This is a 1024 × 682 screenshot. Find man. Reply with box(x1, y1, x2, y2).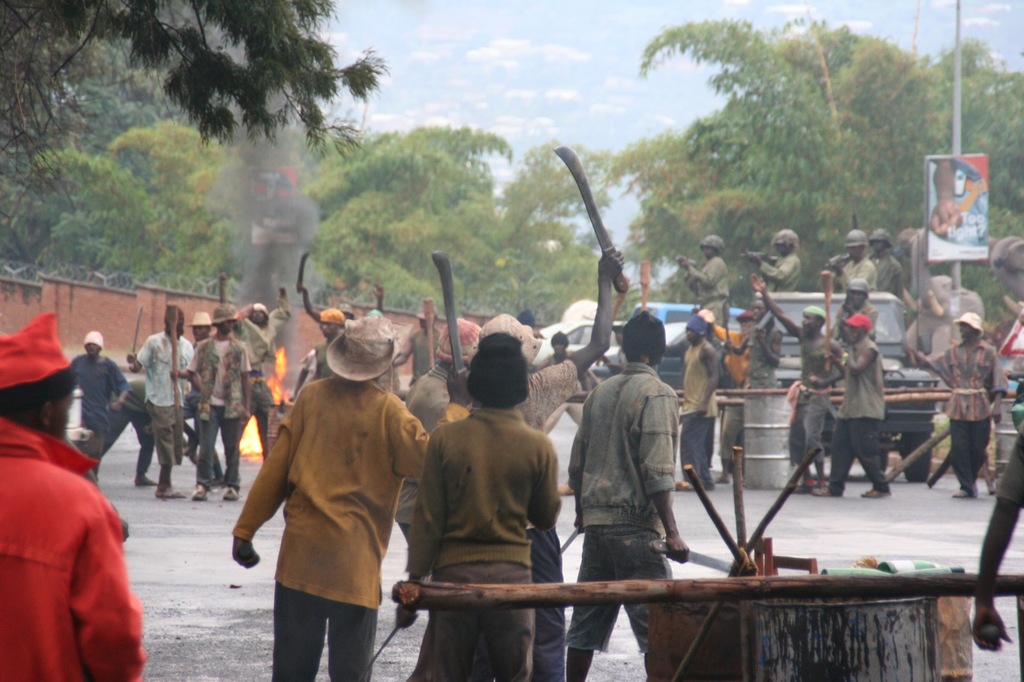
box(834, 278, 877, 345).
